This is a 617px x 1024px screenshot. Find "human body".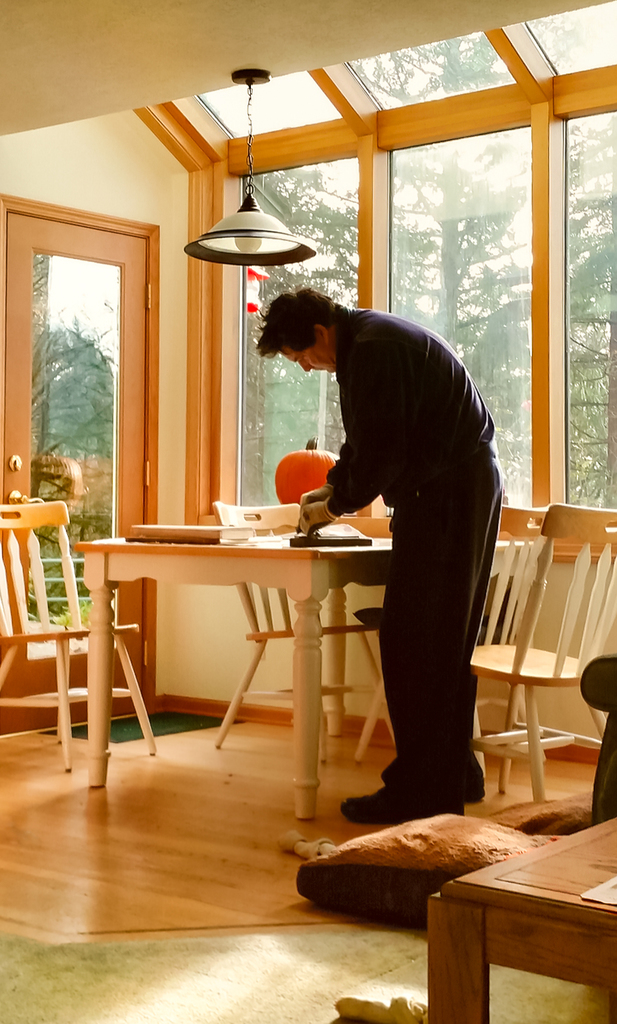
Bounding box: crop(222, 274, 481, 852).
